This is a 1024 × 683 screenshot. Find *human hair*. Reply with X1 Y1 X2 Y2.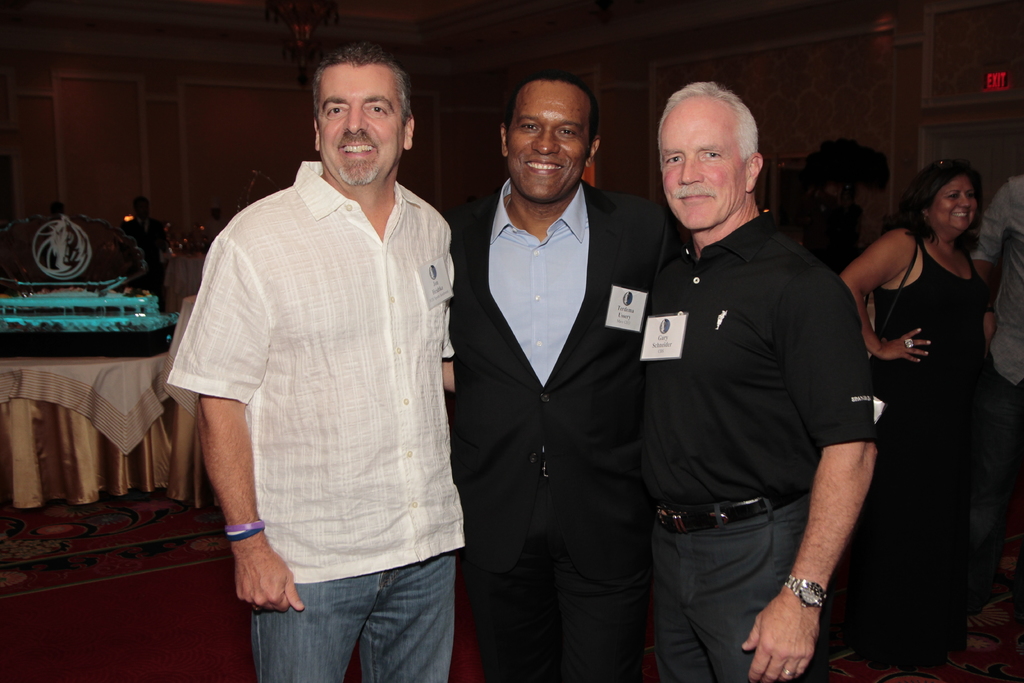
313 45 408 120.
